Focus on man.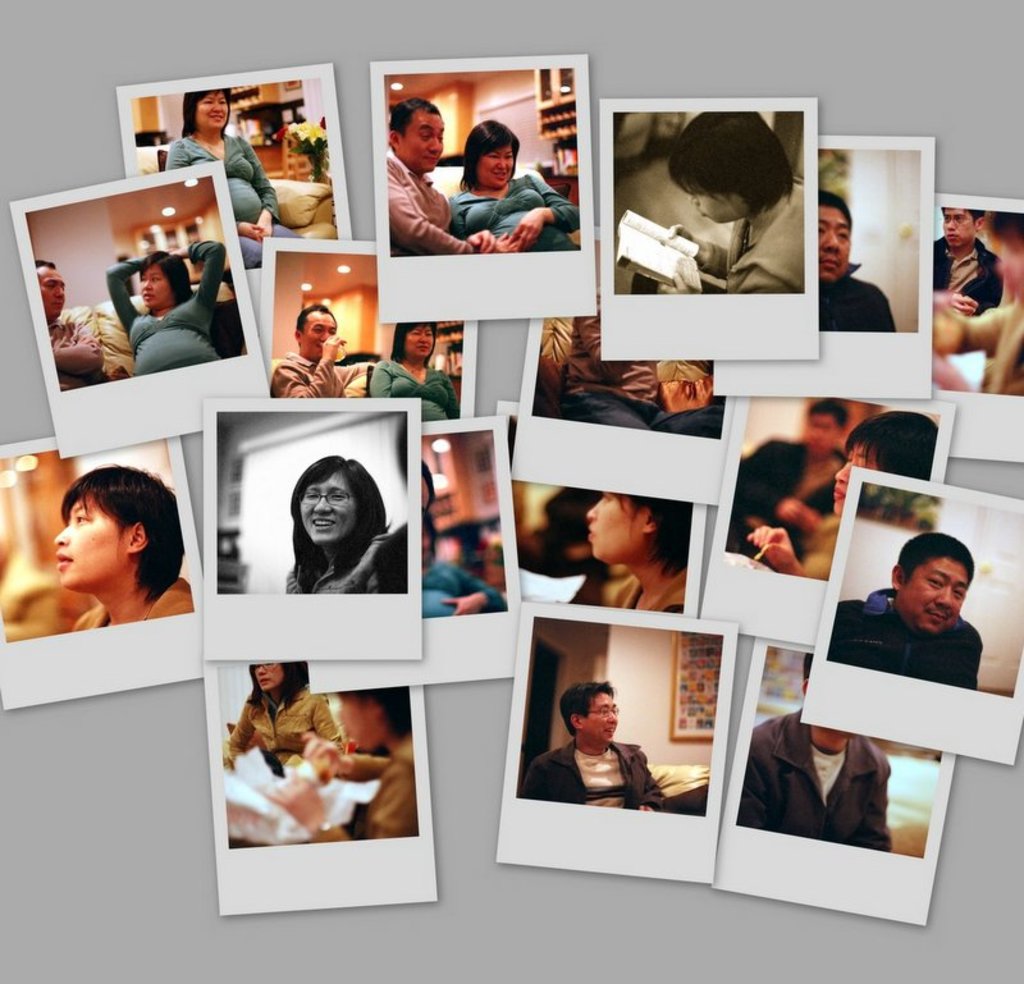
Focused at (815,194,892,333).
